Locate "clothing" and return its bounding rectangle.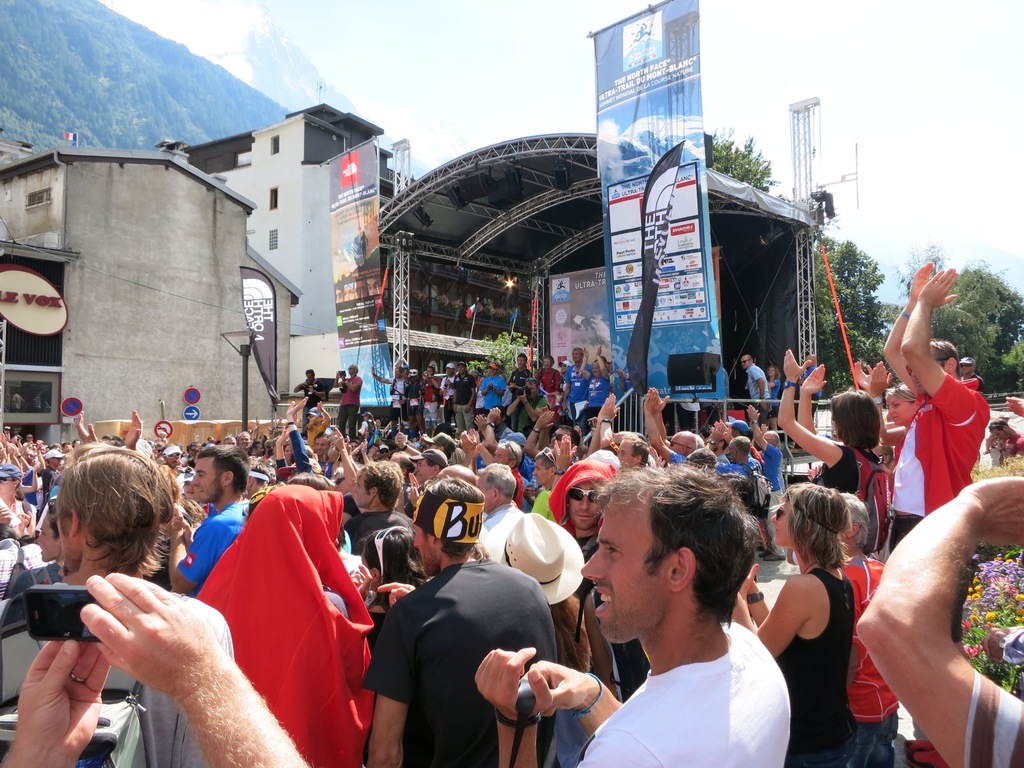
detection(341, 559, 553, 767).
